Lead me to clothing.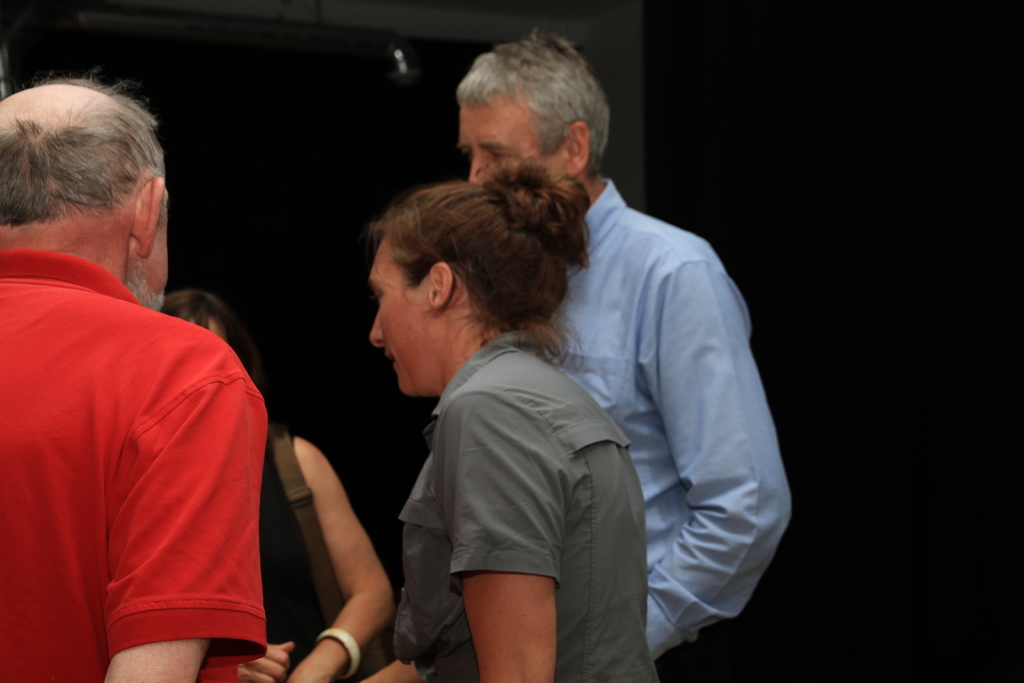
Lead to 0 252 286 682.
